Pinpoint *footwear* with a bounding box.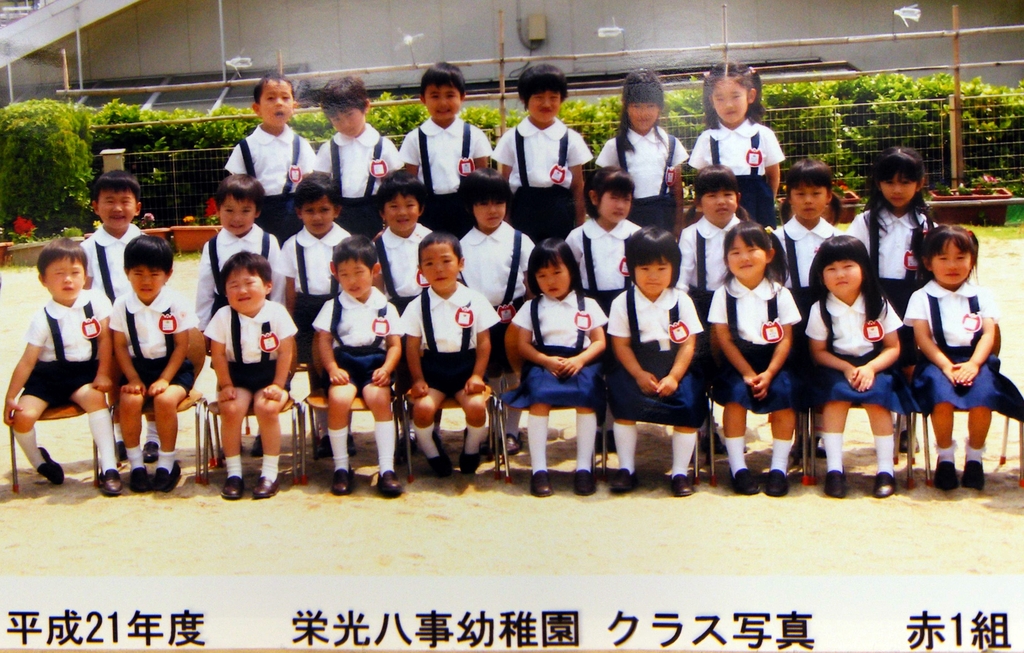
145/441/159/465.
